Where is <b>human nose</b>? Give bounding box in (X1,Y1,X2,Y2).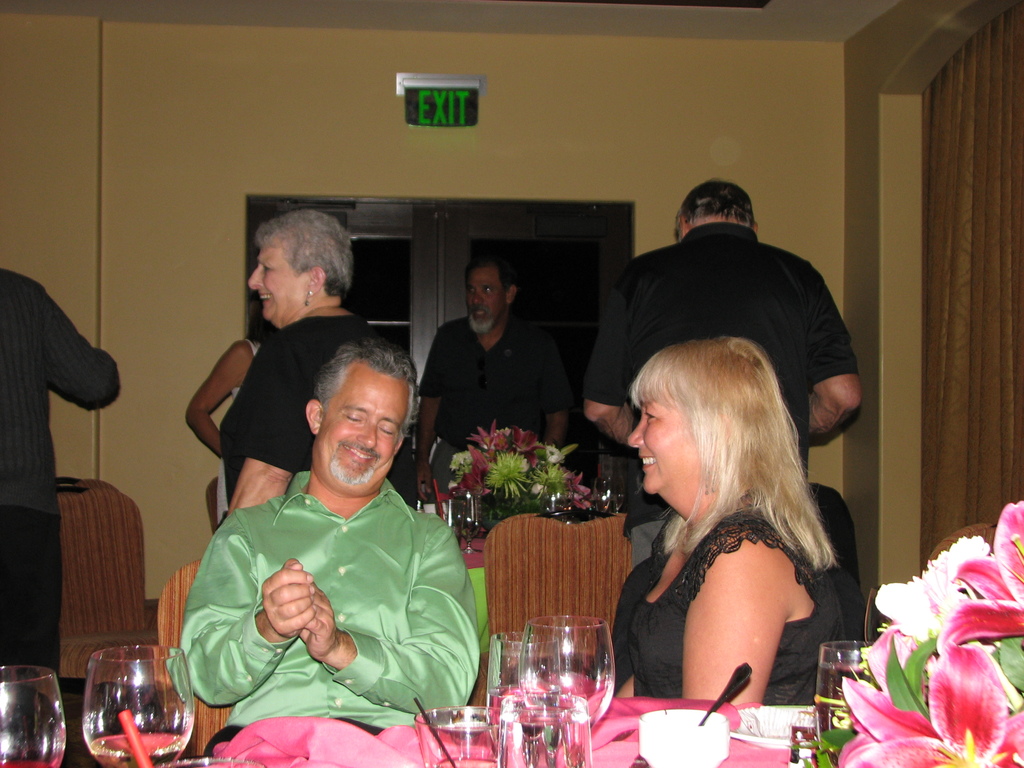
(472,289,484,305).
